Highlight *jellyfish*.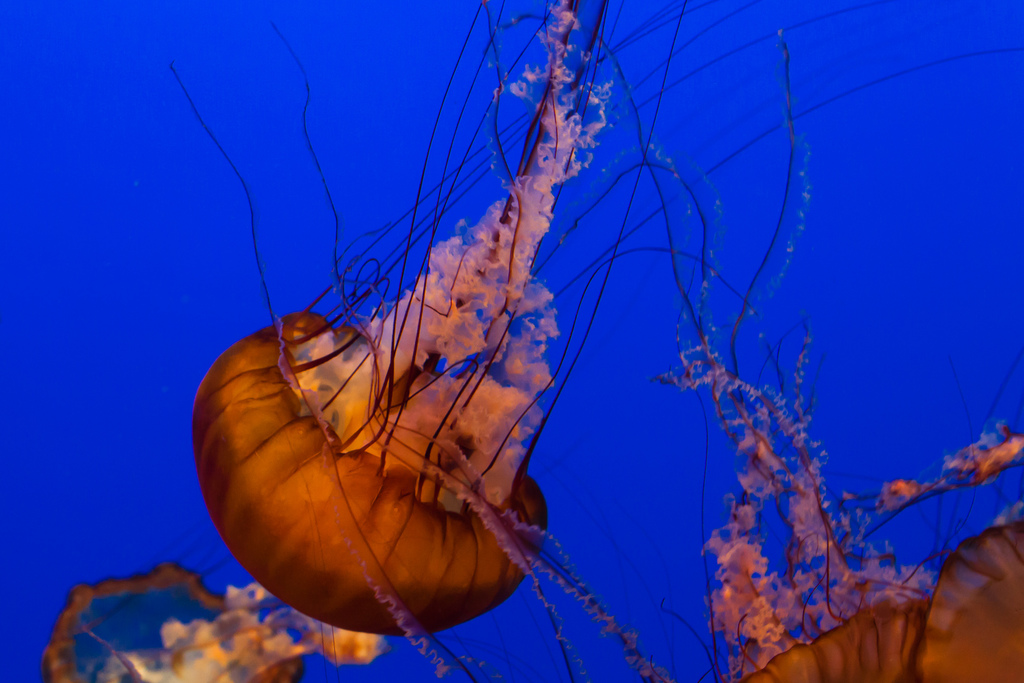
Highlighted region: l=182, t=0, r=808, b=682.
